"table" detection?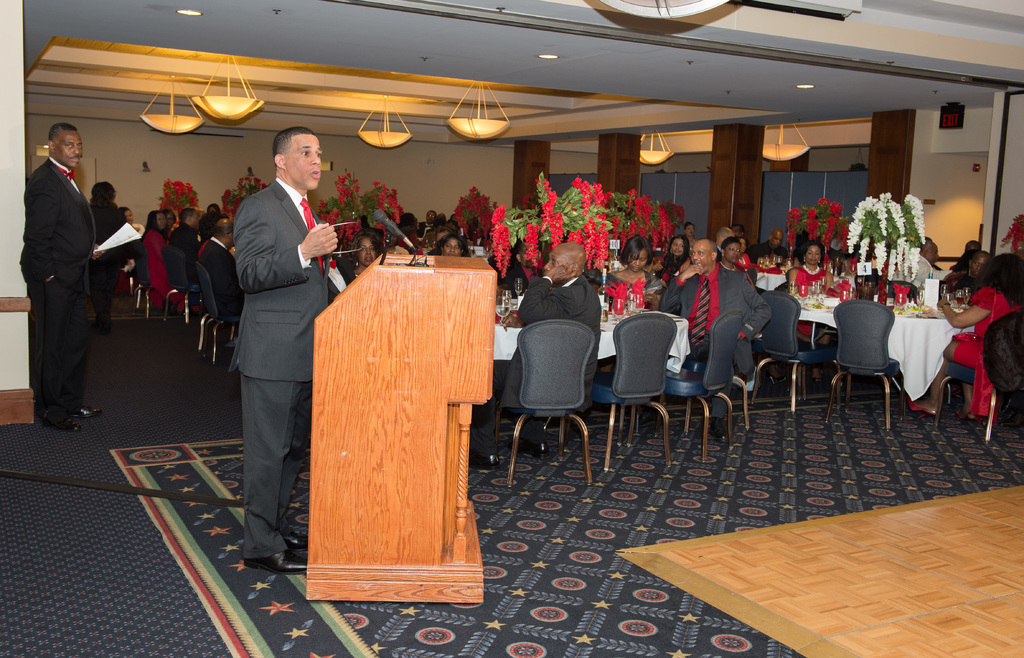
{"left": 755, "top": 267, "right": 784, "bottom": 289}
